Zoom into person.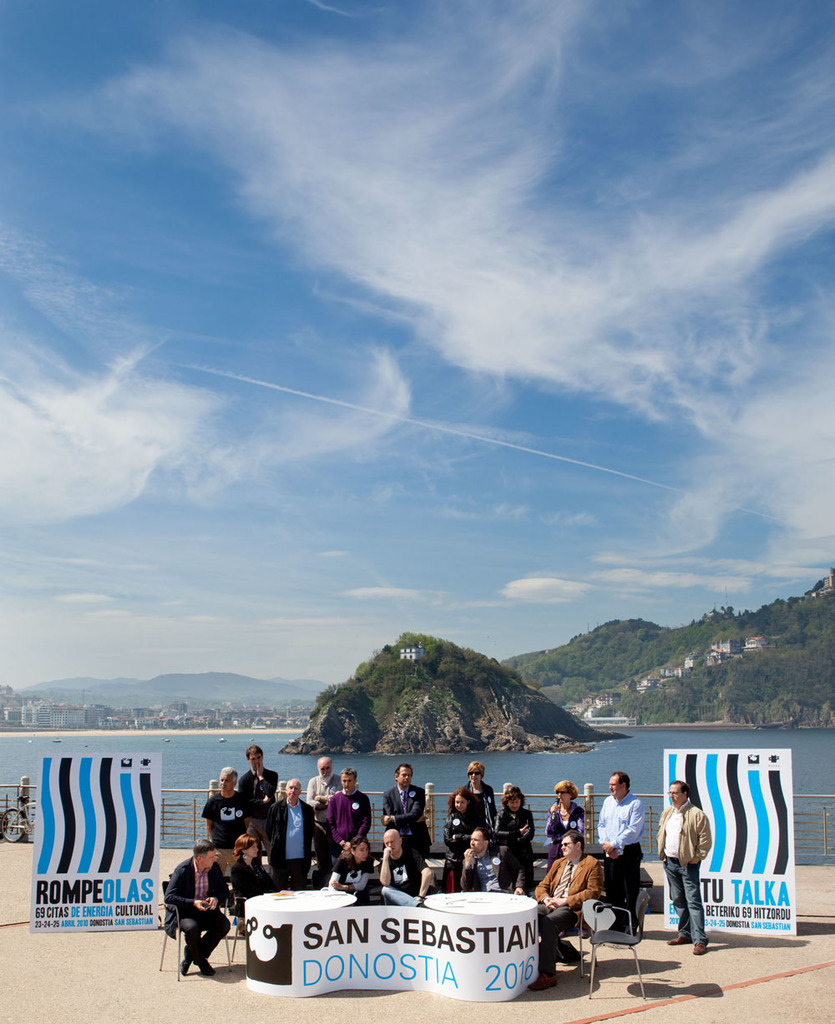
Zoom target: bbox=(381, 765, 430, 862).
